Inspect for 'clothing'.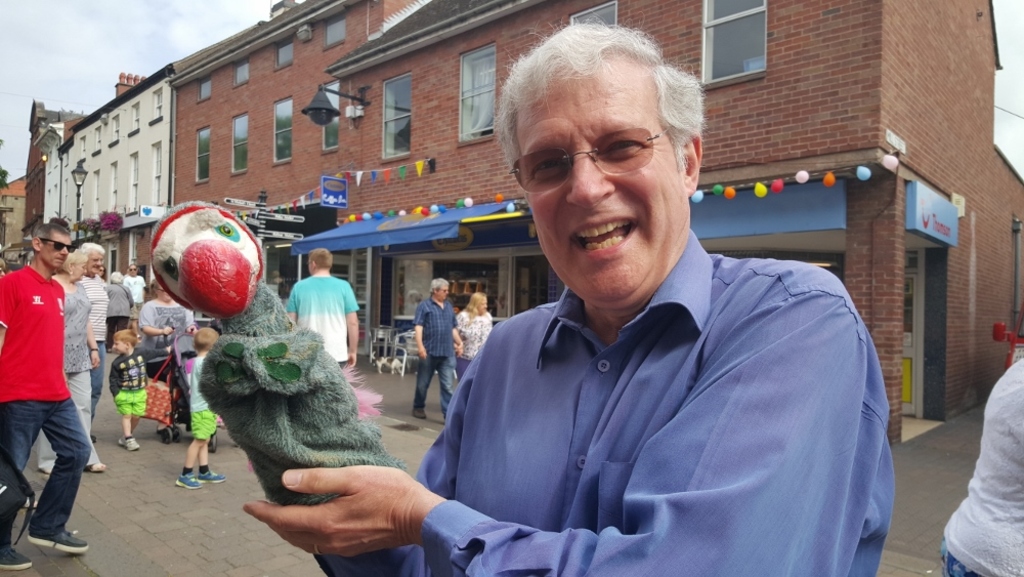
Inspection: pyautogui.locateOnScreen(136, 297, 193, 423).
